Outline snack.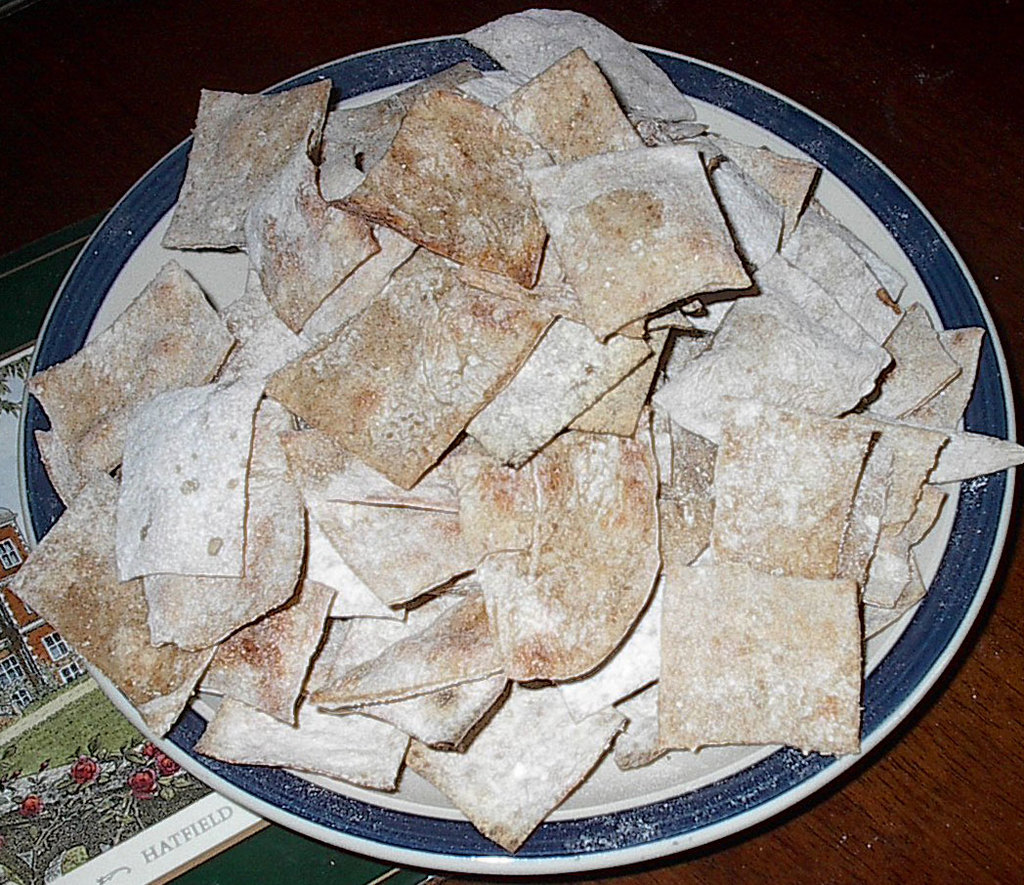
Outline: 98/47/996/868.
